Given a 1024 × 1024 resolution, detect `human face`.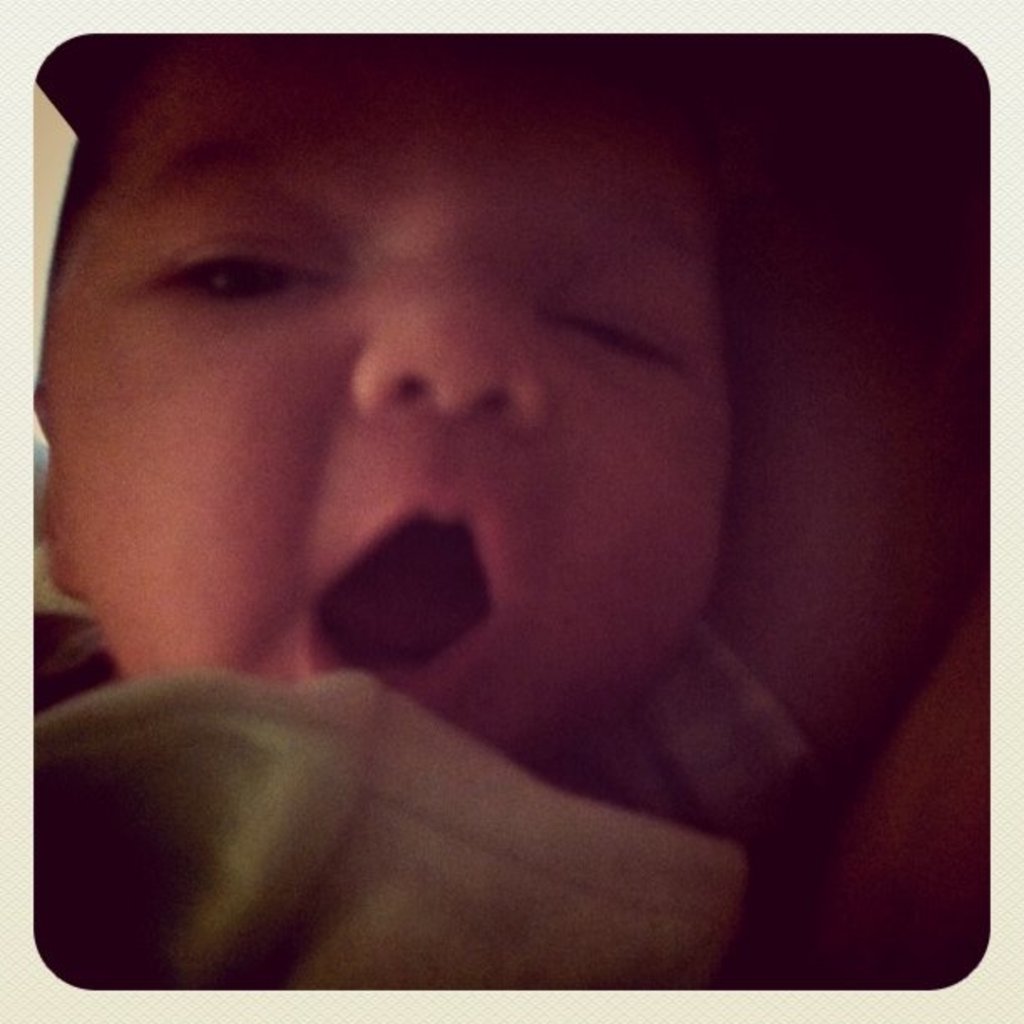
42,49,731,751.
